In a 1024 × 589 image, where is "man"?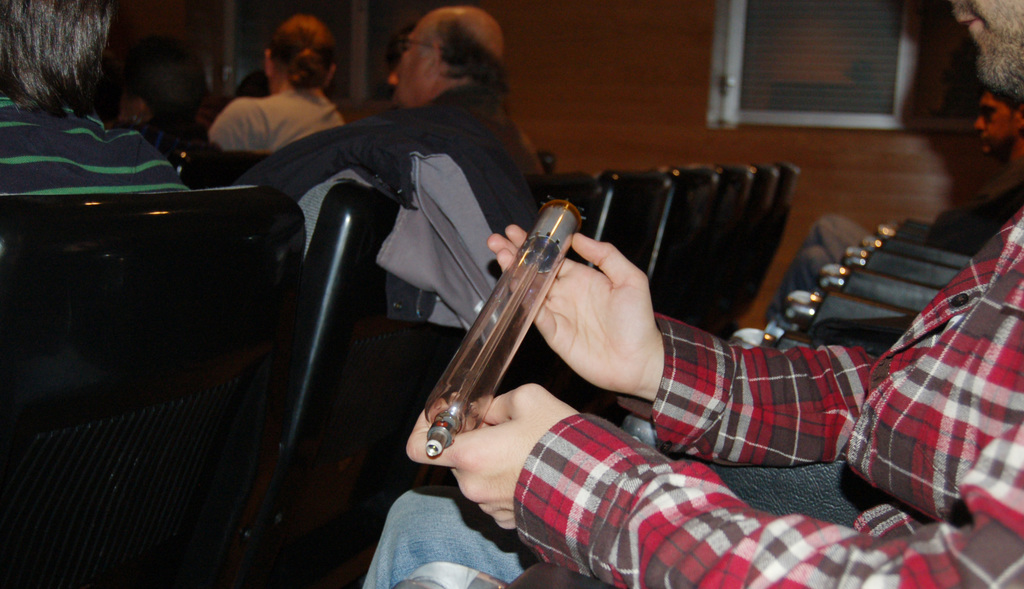
bbox(360, 0, 1023, 588).
